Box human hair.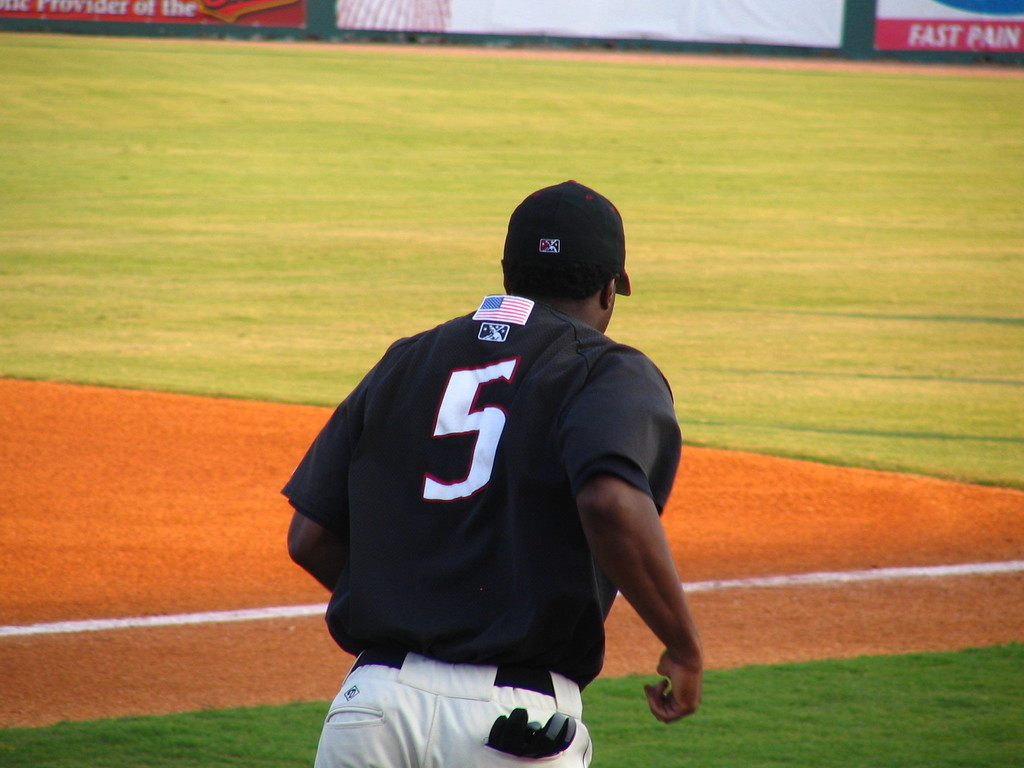
(left=501, top=273, right=614, bottom=305).
